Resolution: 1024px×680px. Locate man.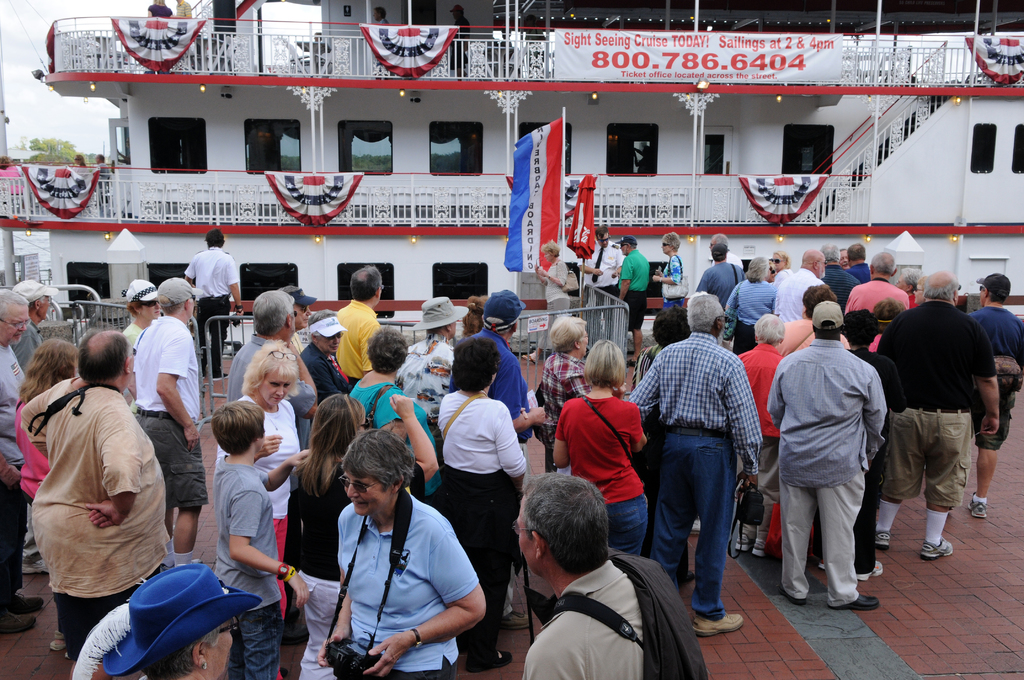
pyautogui.locateOnScreen(821, 245, 860, 307).
